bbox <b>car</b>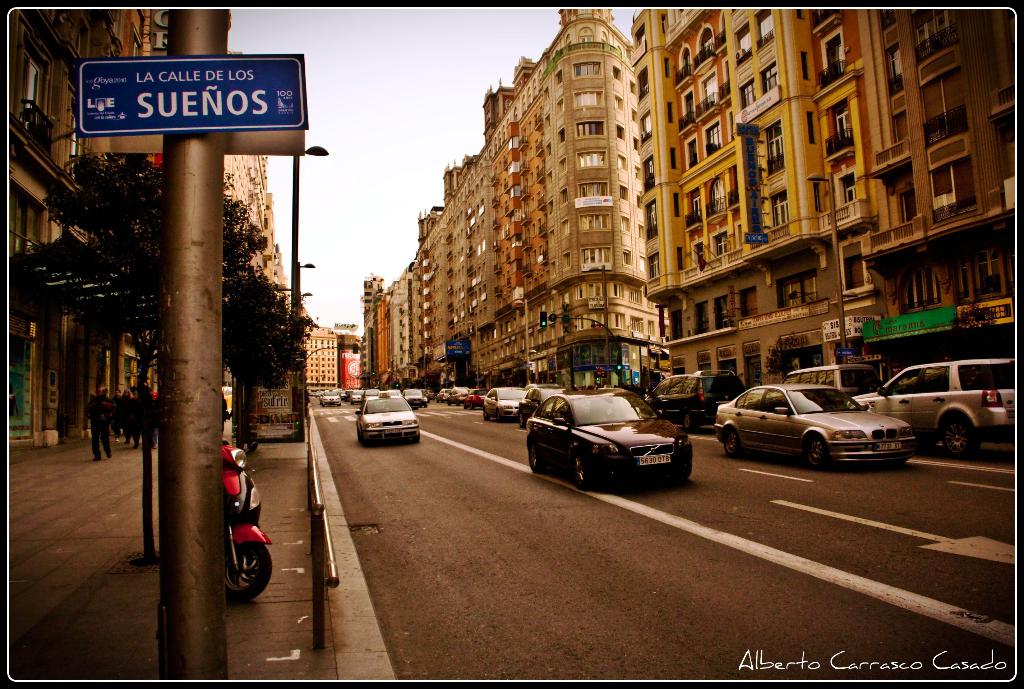
[left=769, top=364, right=882, bottom=402]
